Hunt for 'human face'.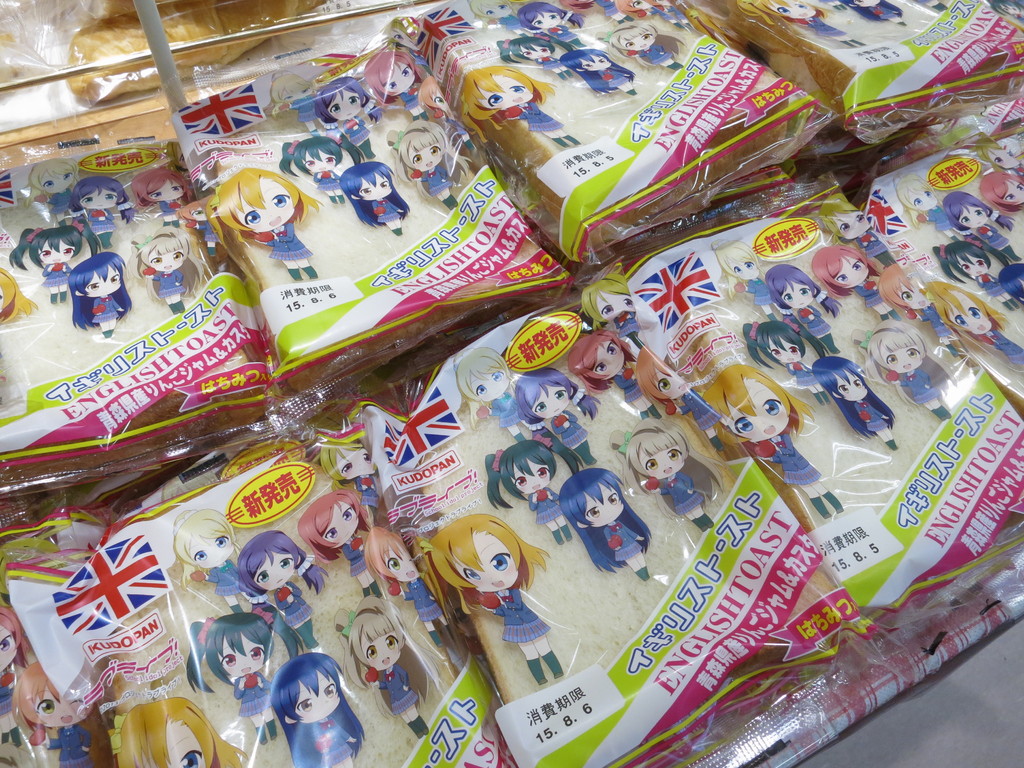
Hunted down at (0, 624, 17, 672).
